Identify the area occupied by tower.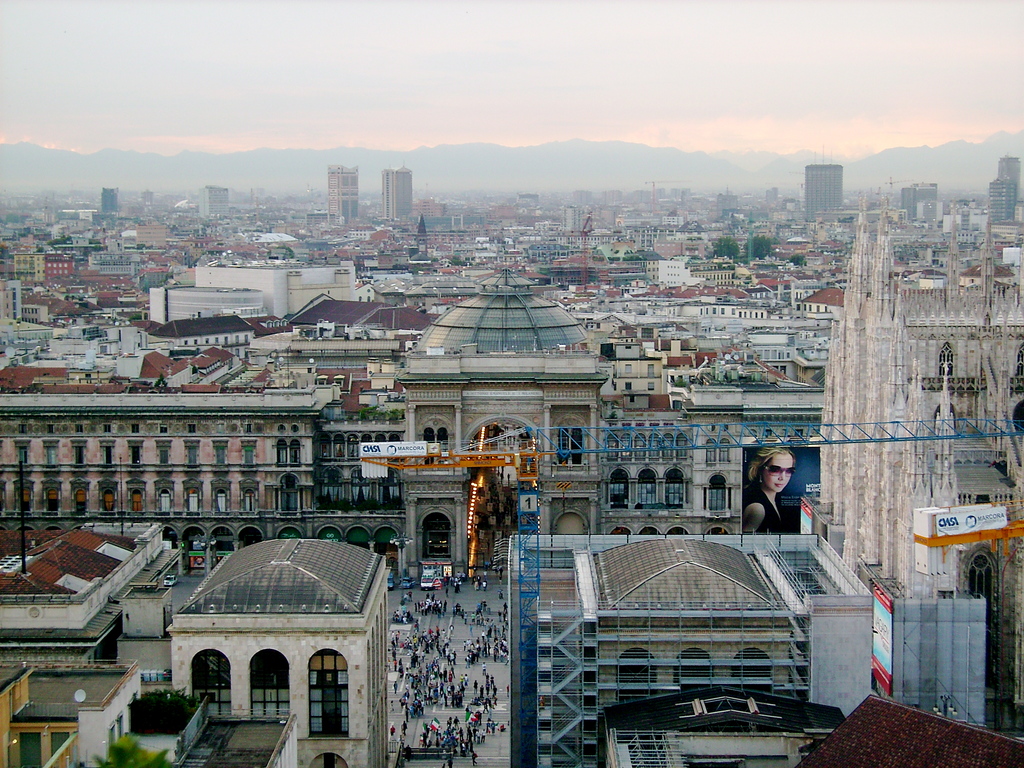
Area: 102, 180, 122, 213.
